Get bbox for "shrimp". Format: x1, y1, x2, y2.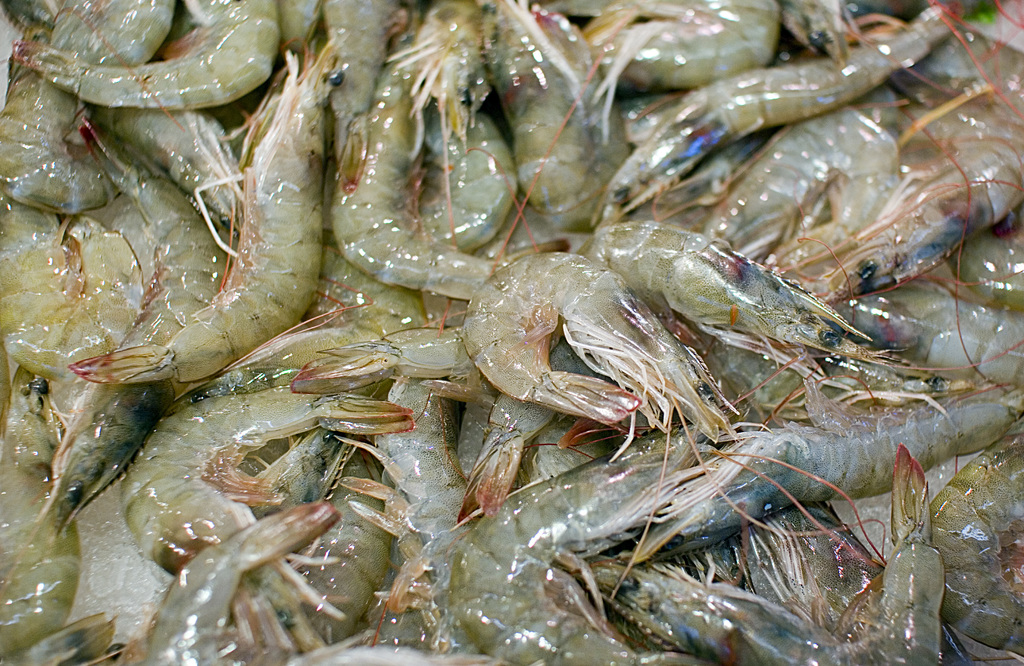
416, 99, 518, 249.
